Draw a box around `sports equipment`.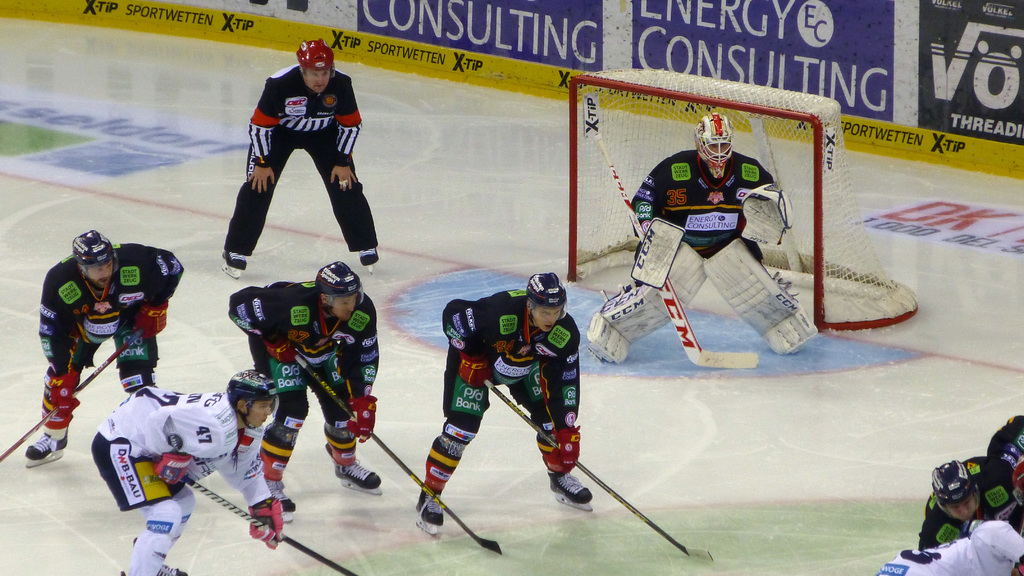
(585, 243, 707, 365).
